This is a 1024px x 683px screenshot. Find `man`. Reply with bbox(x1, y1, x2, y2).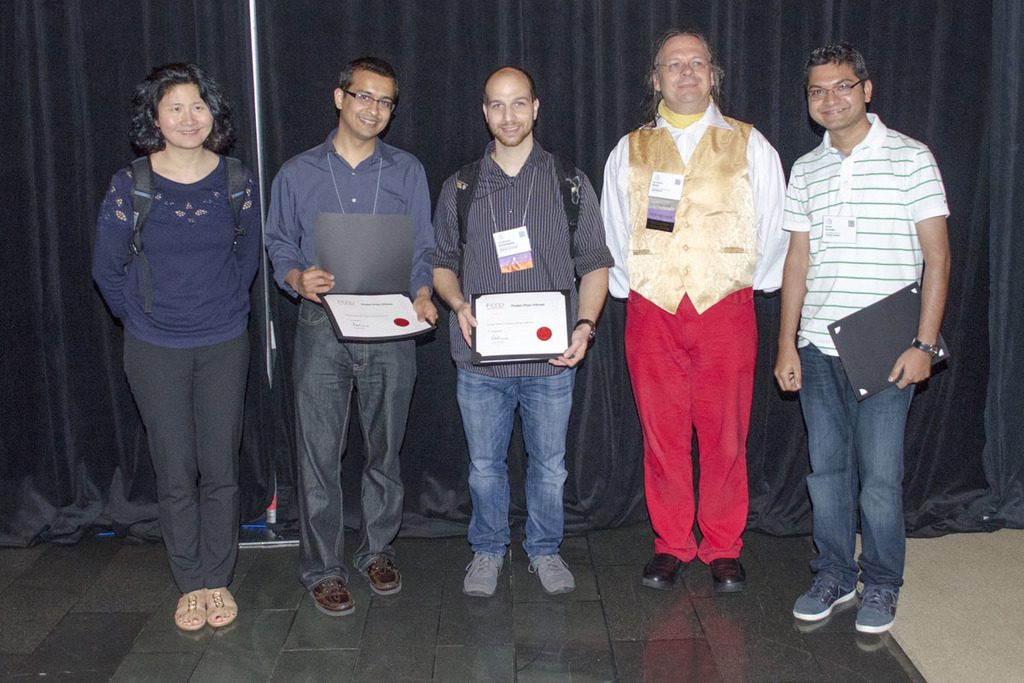
bbox(433, 67, 615, 598).
